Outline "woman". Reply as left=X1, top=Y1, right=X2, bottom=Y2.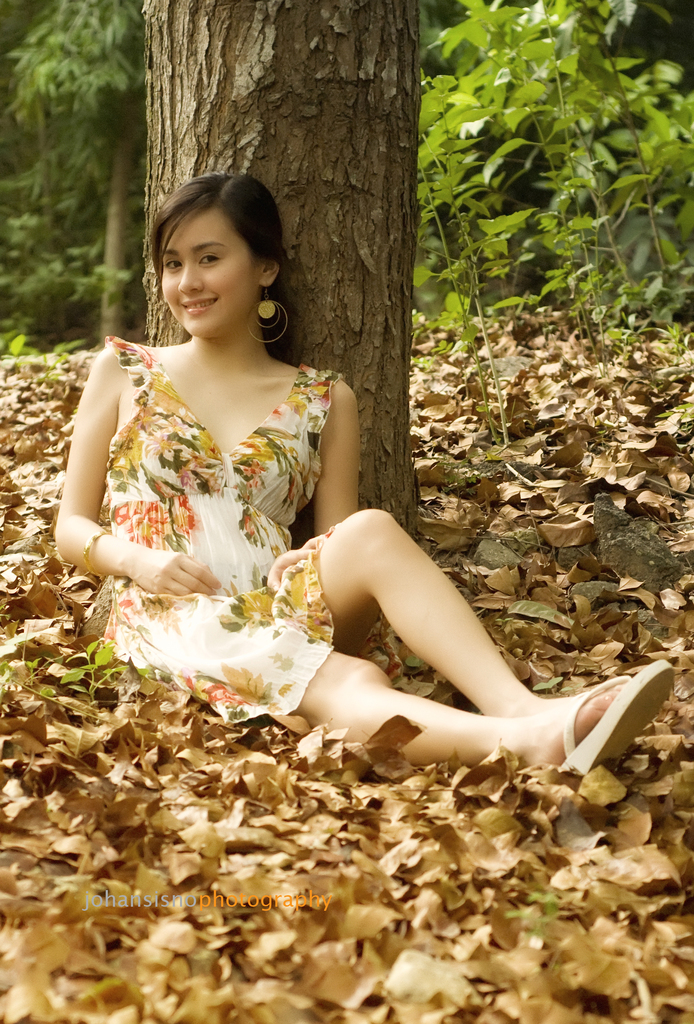
left=45, top=144, right=531, bottom=820.
